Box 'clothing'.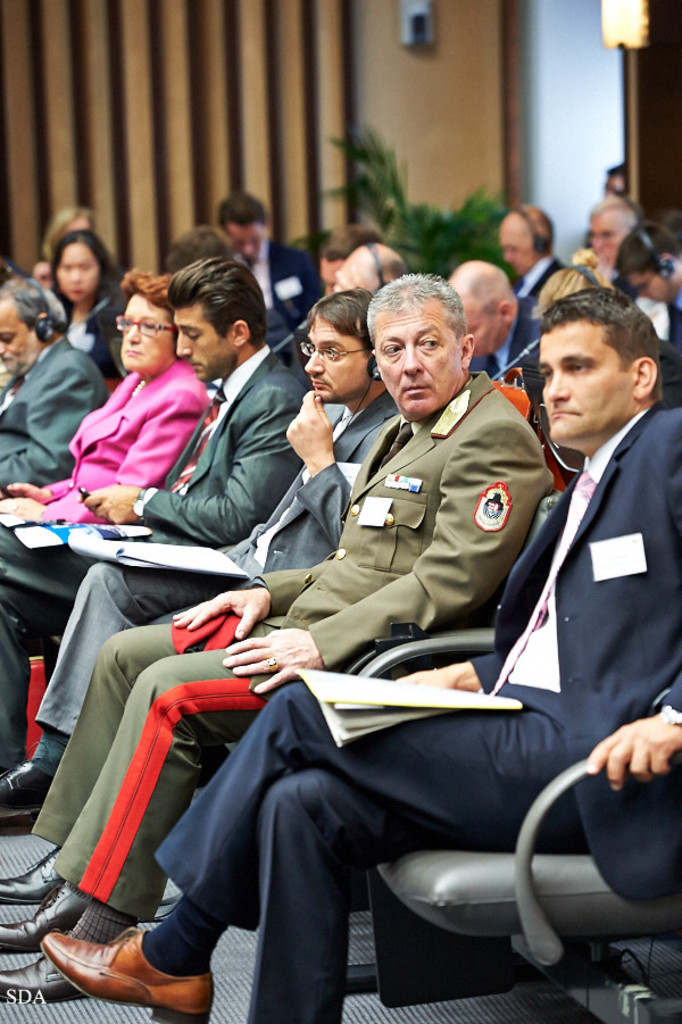
[left=151, top=406, right=679, bottom=907].
